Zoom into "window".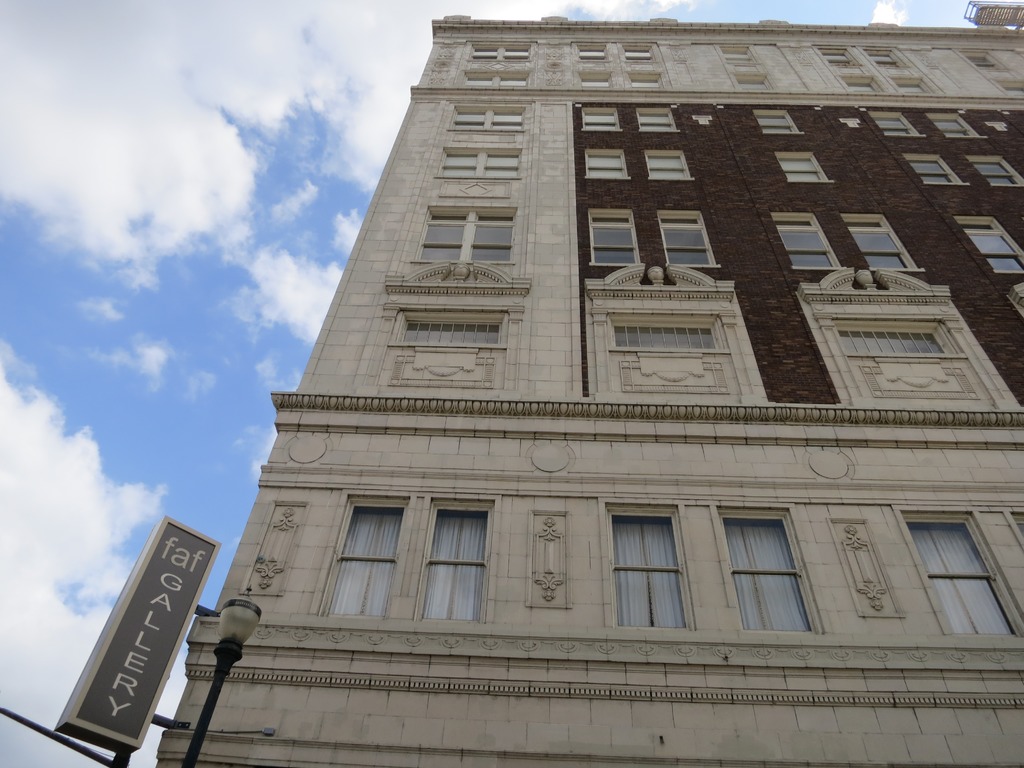
Zoom target: (965, 154, 1023, 188).
